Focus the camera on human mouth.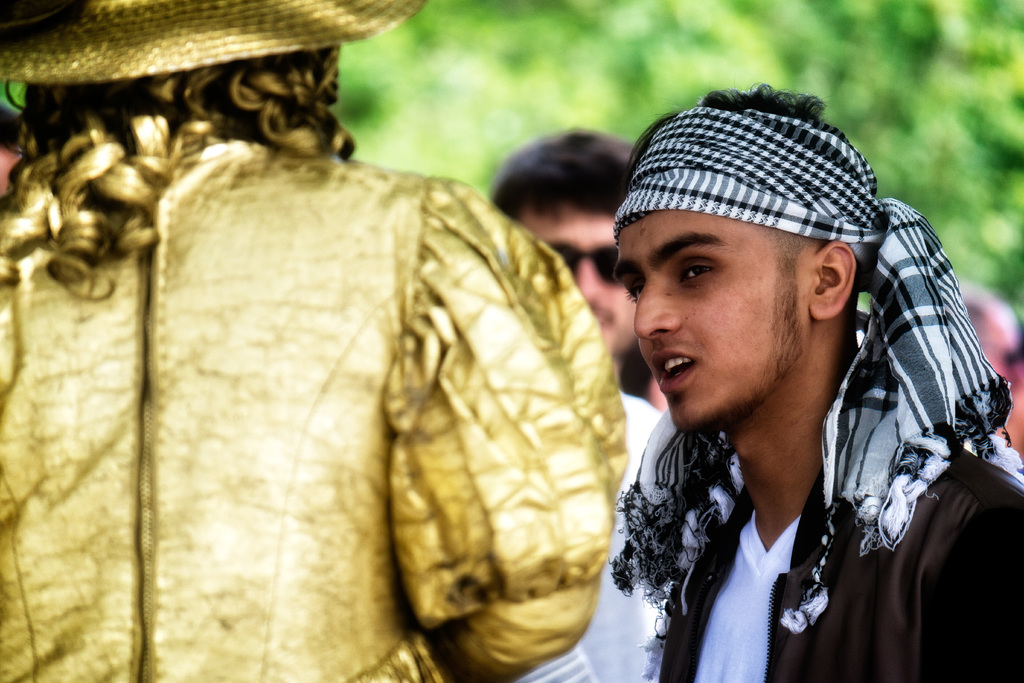
Focus region: [left=648, top=348, right=694, bottom=389].
